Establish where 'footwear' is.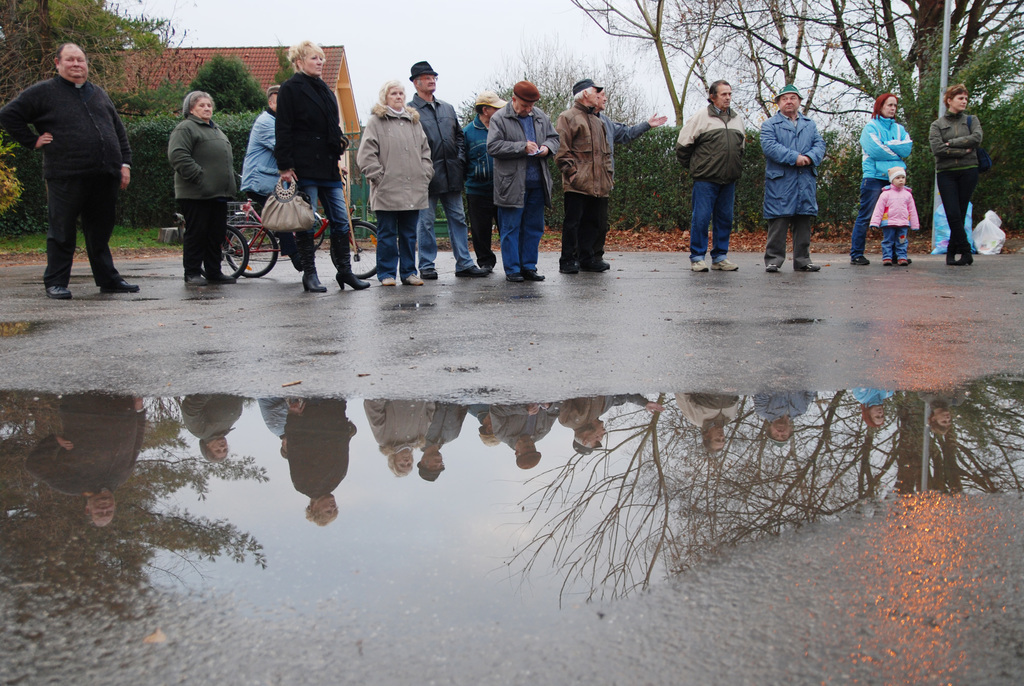
Established at (left=893, top=260, right=904, bottom=266).
